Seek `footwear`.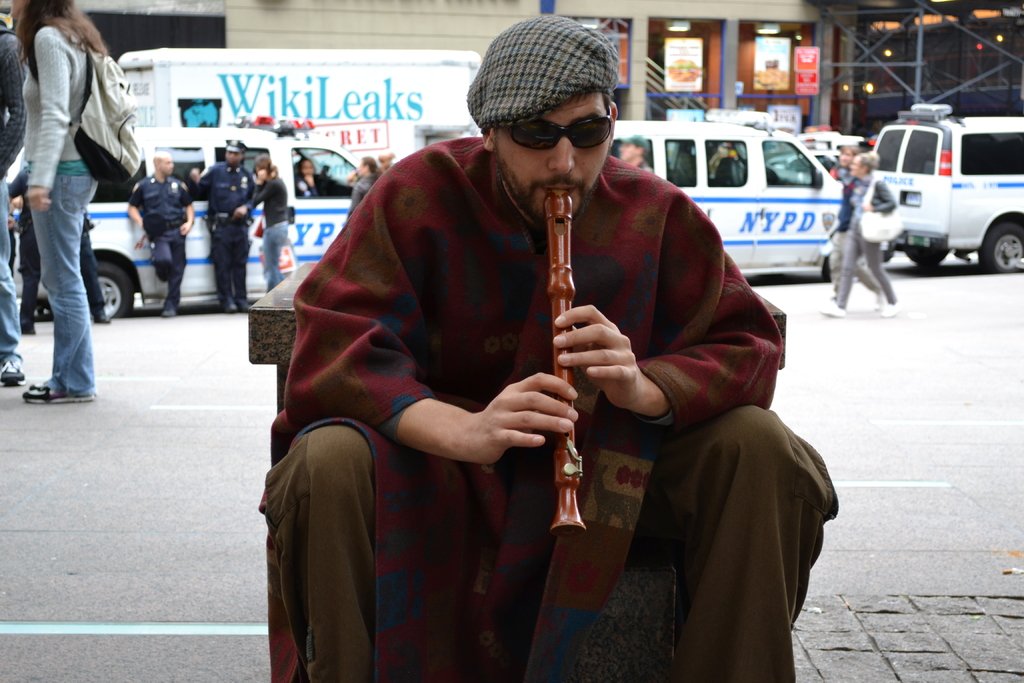
820:295:855:317.
